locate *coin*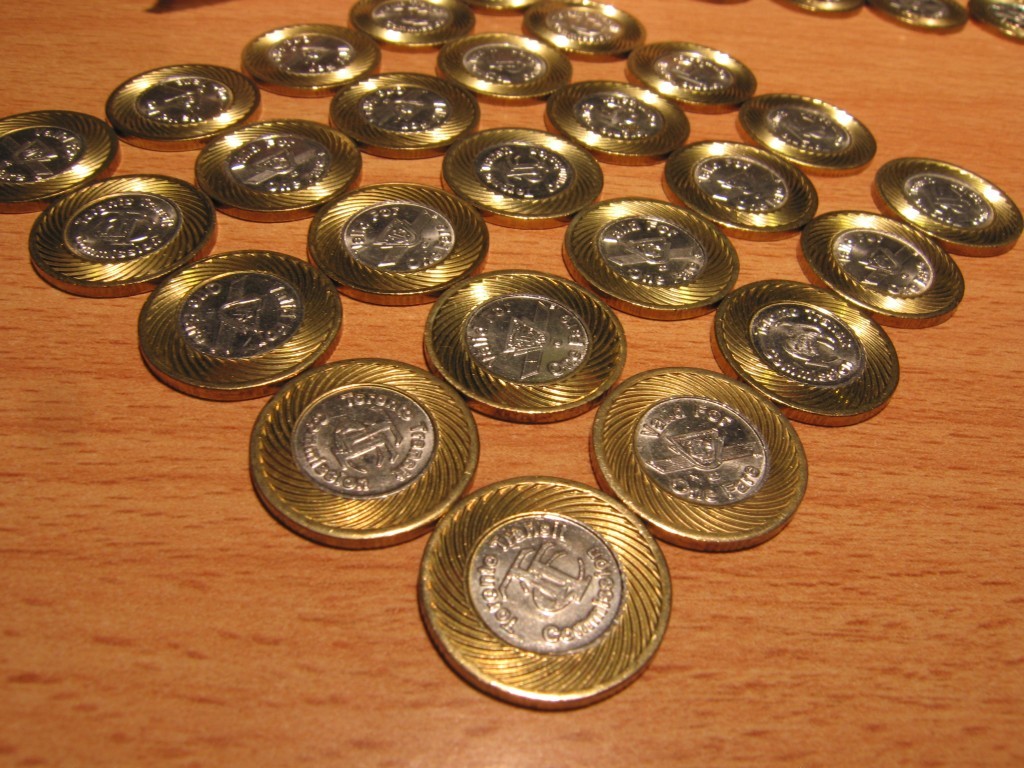
(x1=783, y1=0, x2=868, y2=19)
